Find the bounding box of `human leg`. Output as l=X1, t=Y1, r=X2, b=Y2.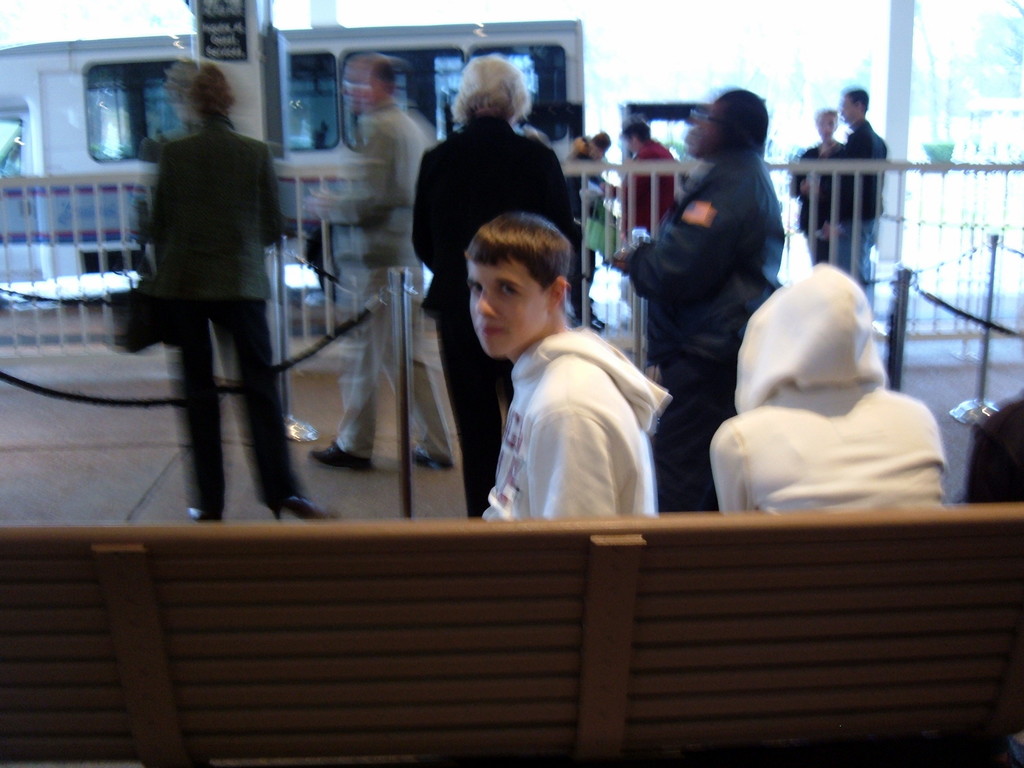
l=442, t=315, r=505, b=516.
